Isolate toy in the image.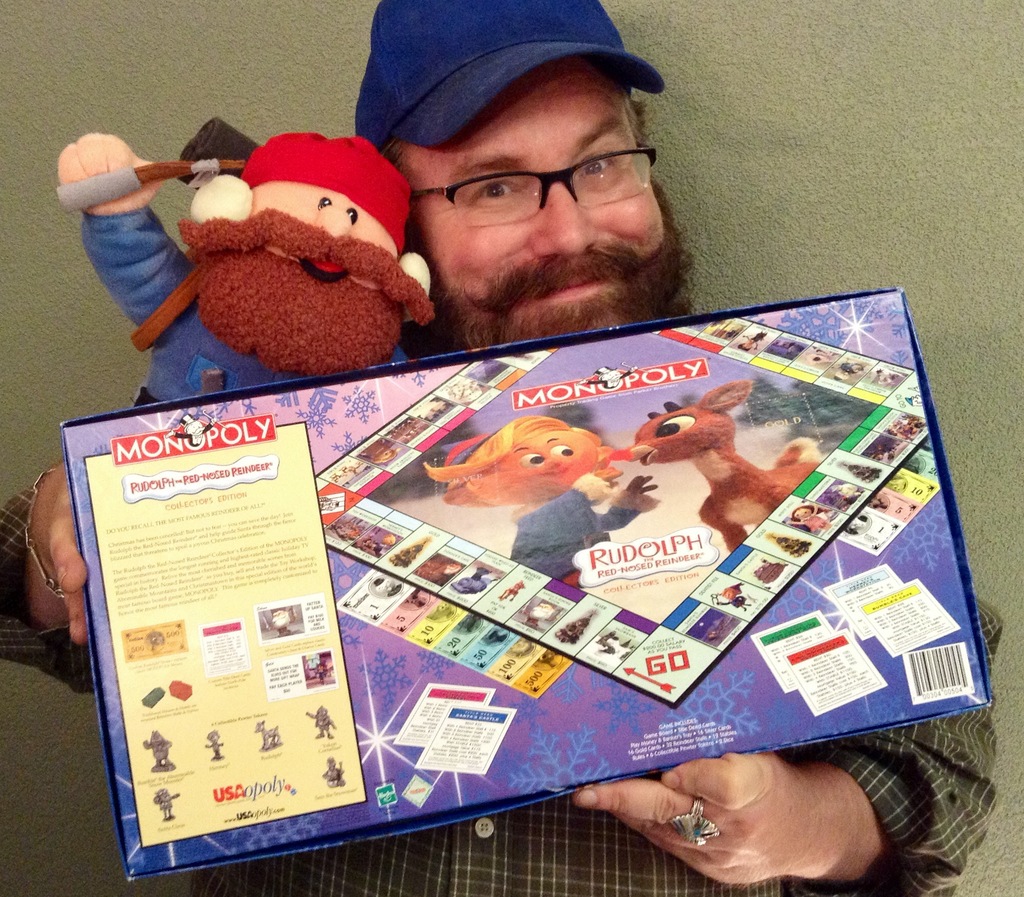
Isolated region: 62:275:1000:881.
